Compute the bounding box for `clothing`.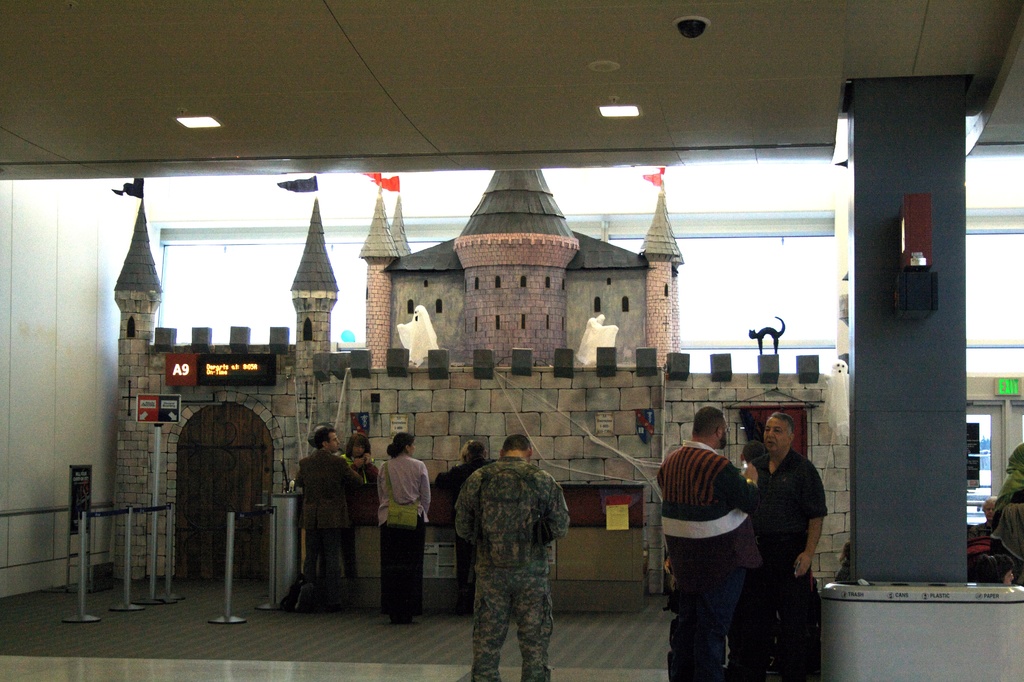
295:448:367:596.
